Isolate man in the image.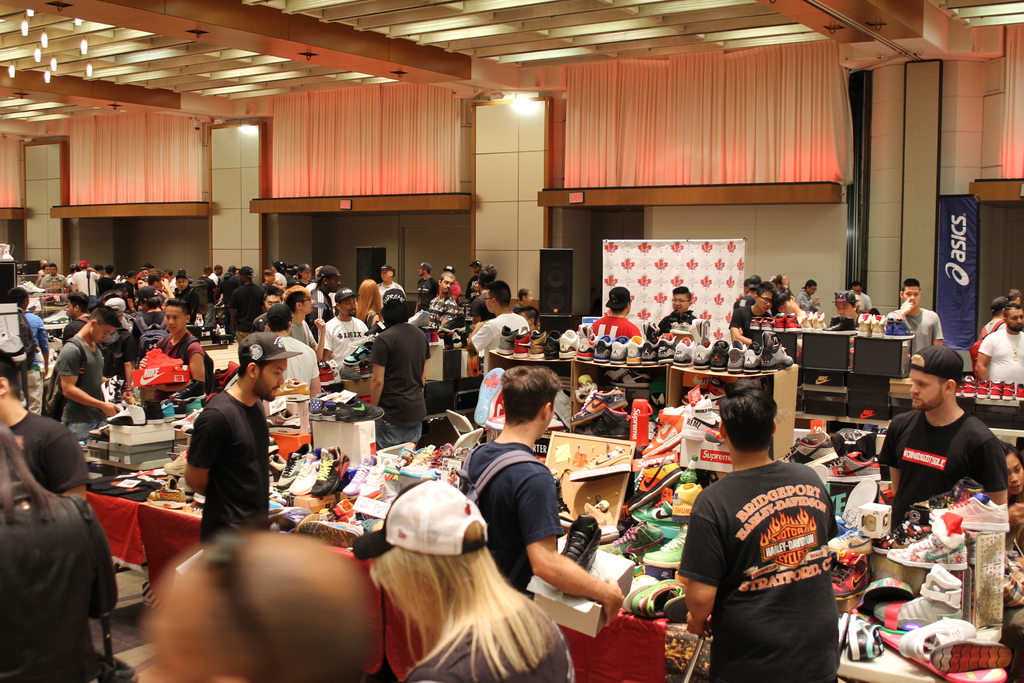
Isolated region: [733, 281, 776, 347].
